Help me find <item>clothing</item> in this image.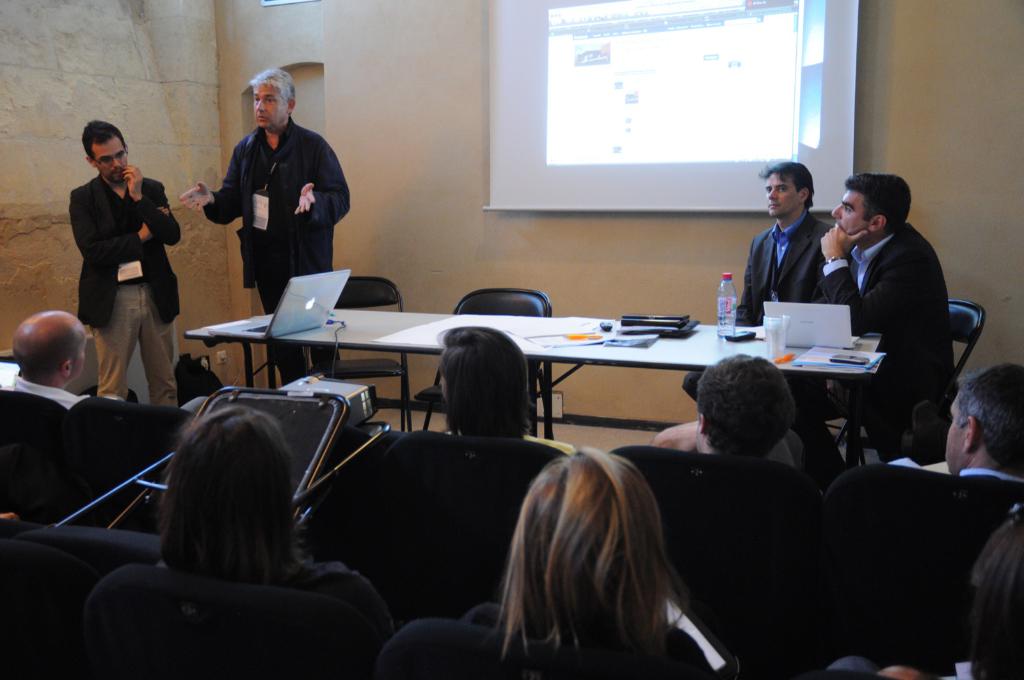
Found it: rect(68, 172, 182, 416).
